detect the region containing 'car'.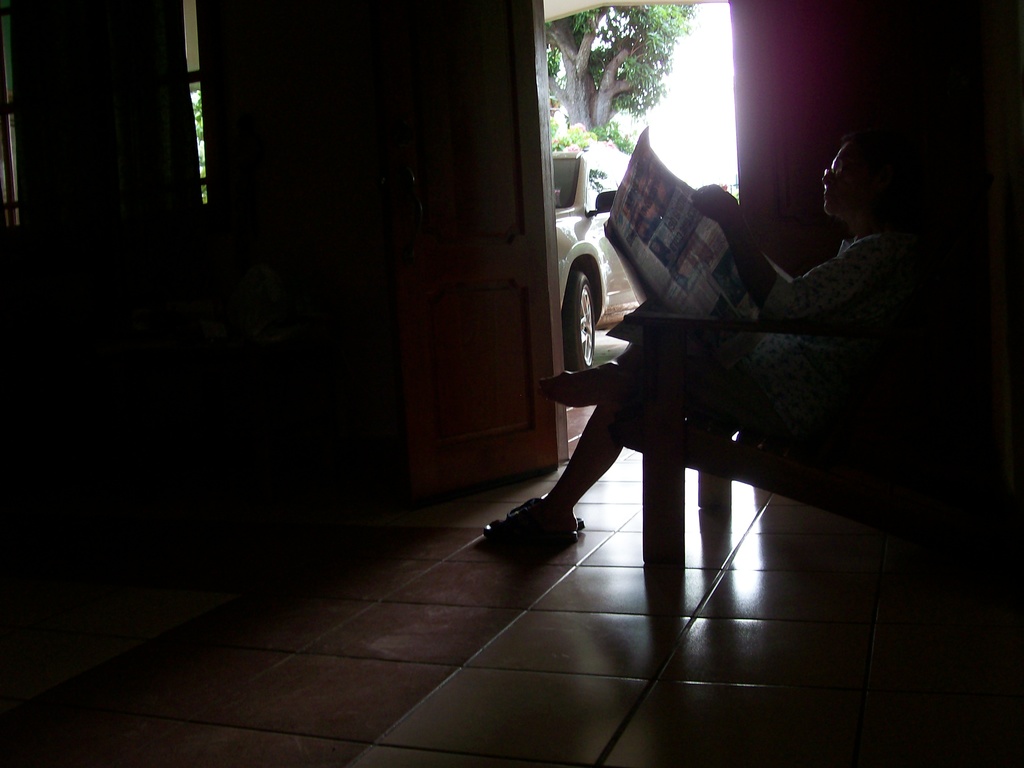
locate(552, 147, 640, 367).
